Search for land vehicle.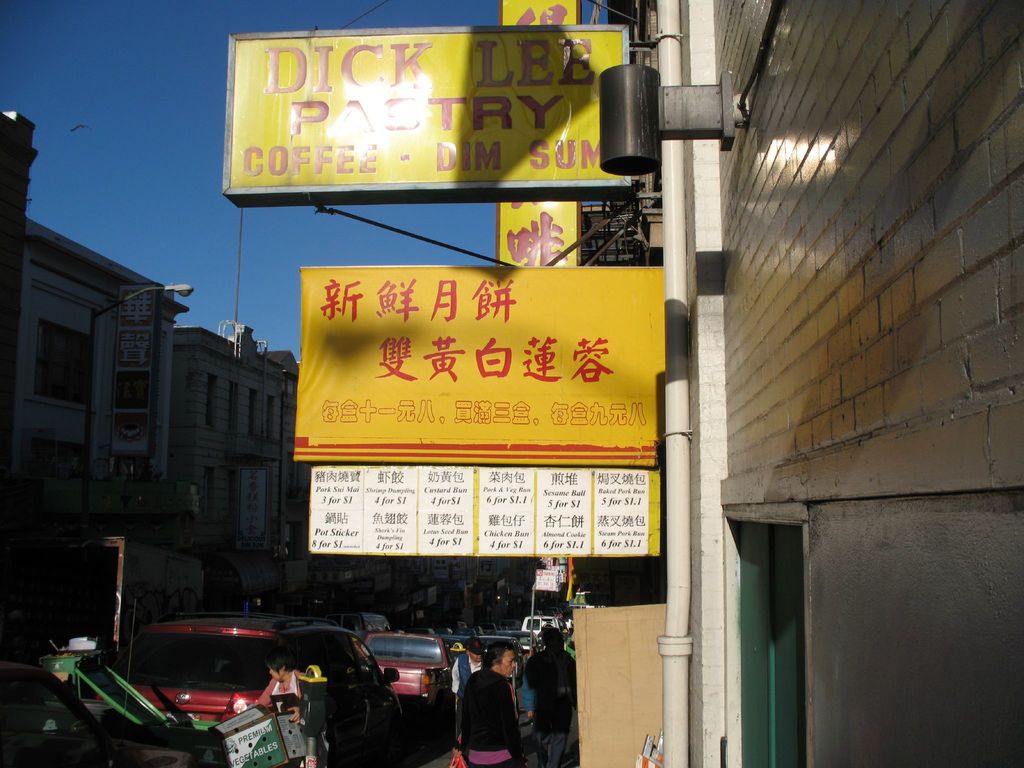
Found at 488 627 543 664.
